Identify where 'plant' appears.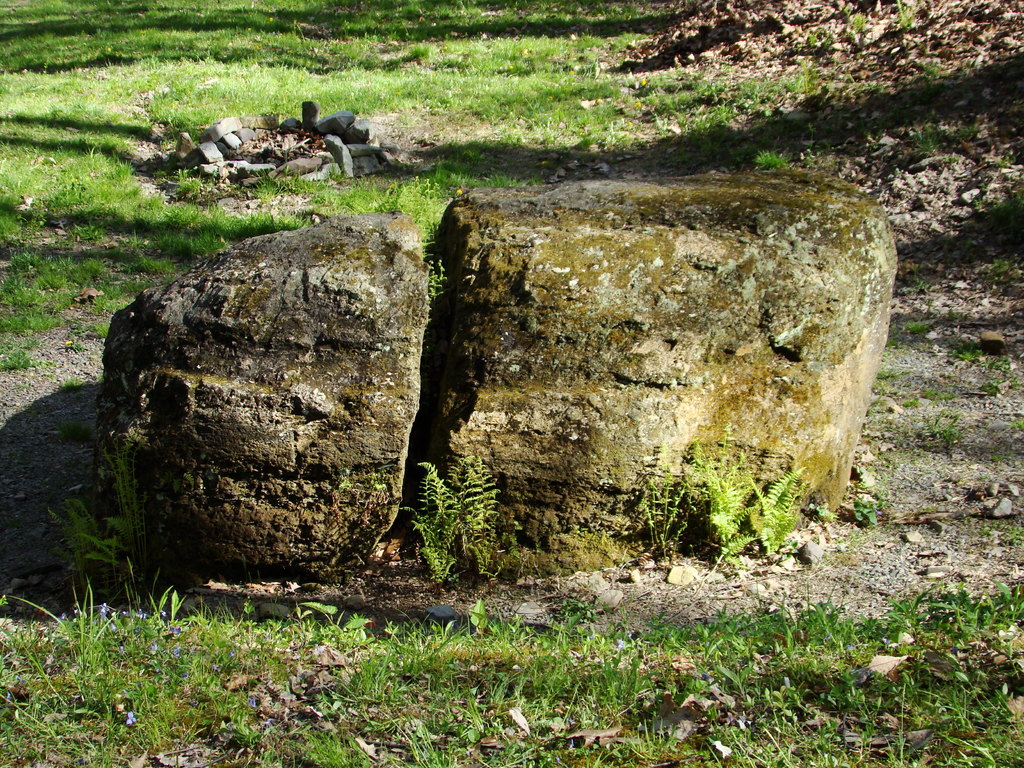
Appears at [994,512,1023,552].
